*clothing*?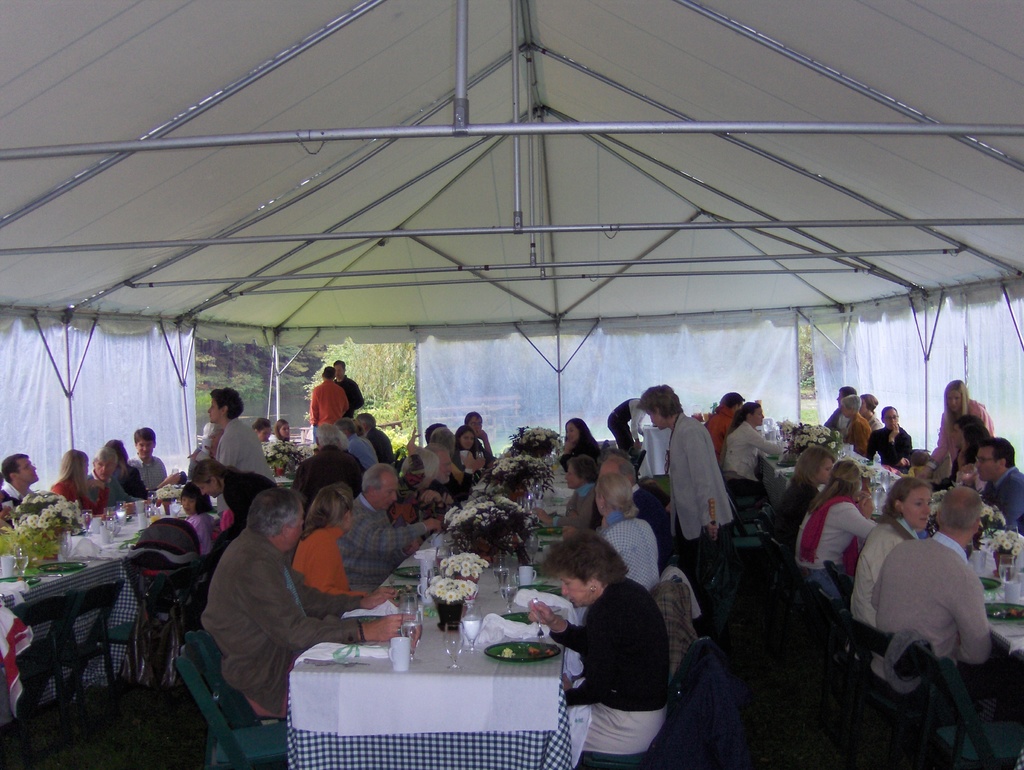
region(781, 485, 818, 538)
